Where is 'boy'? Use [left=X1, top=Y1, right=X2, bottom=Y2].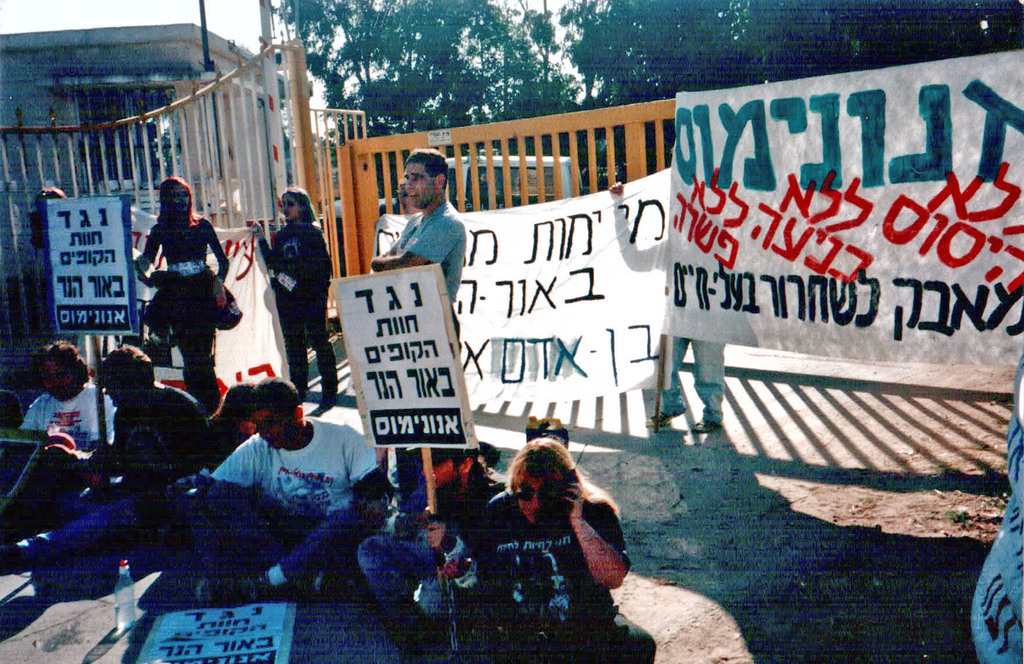
[left=198, top=379, right=387, bottom=607].
